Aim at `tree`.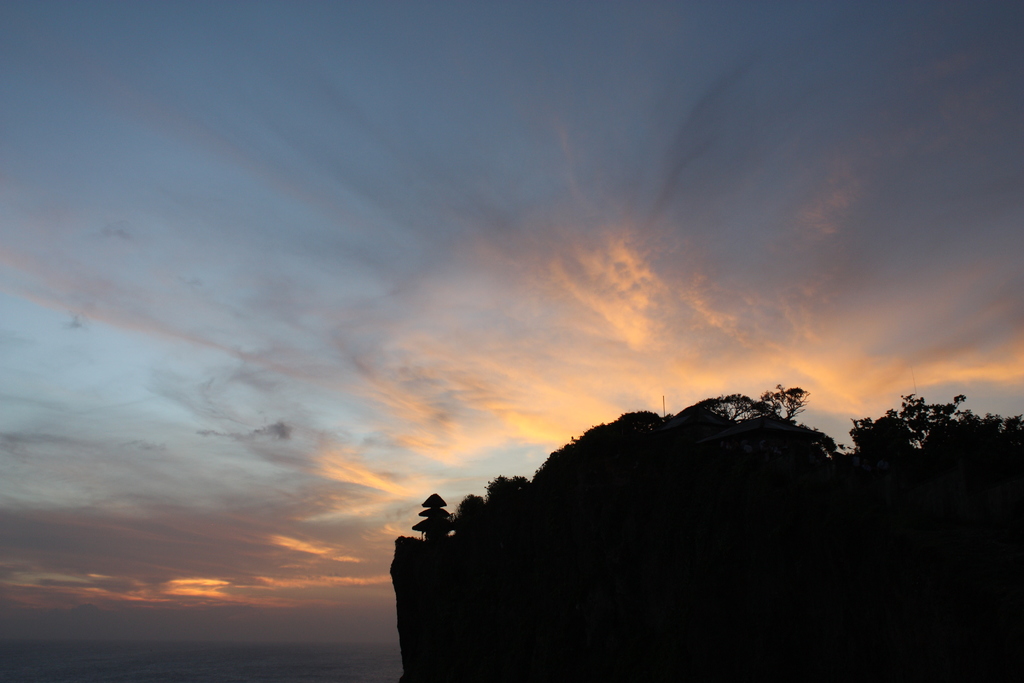
Aimed at region(788, 422, 838, 450).
